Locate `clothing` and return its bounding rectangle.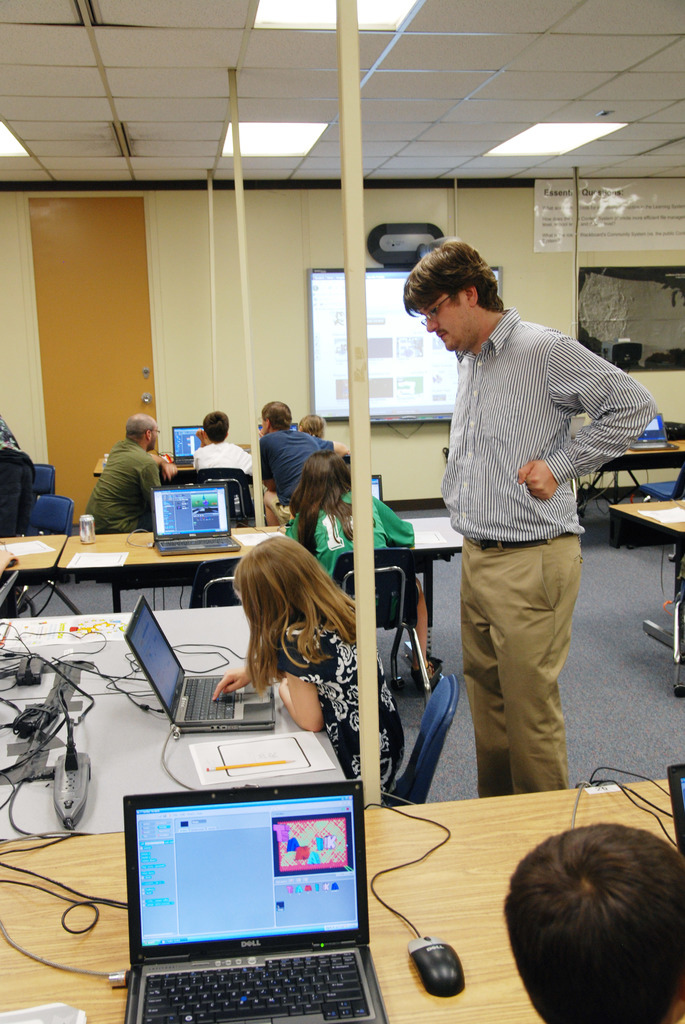
rect(432, 312, 649, 542).
